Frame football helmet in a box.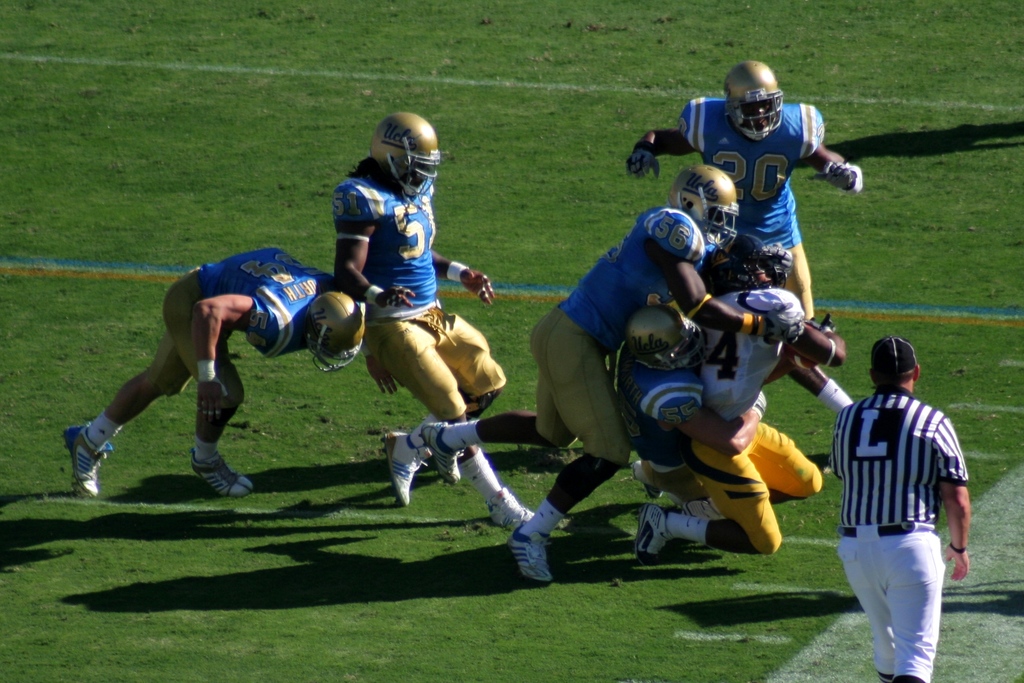
[712,63,793,147].
